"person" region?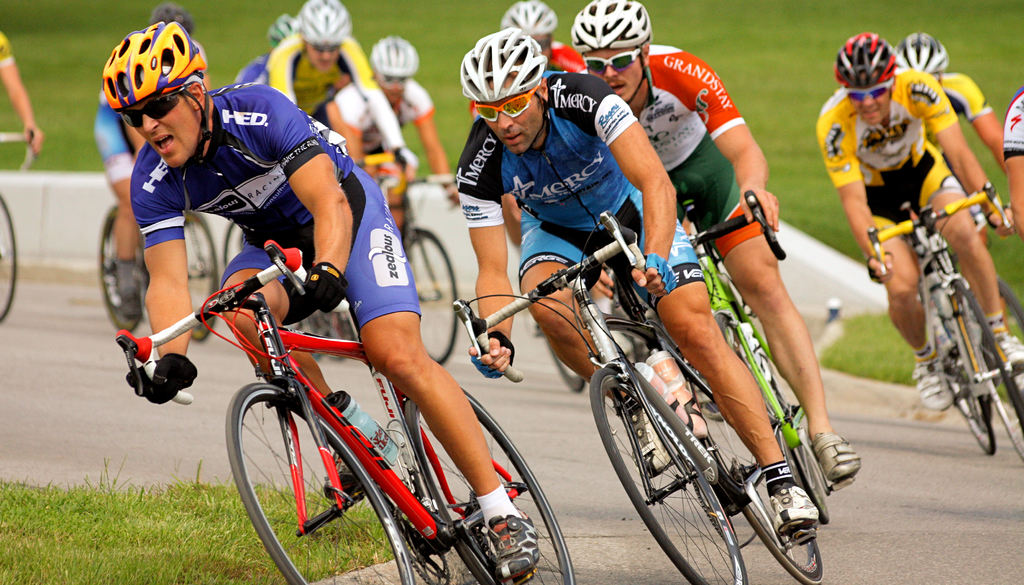
[left=1005, top=86, right=1023, bottom=251]
